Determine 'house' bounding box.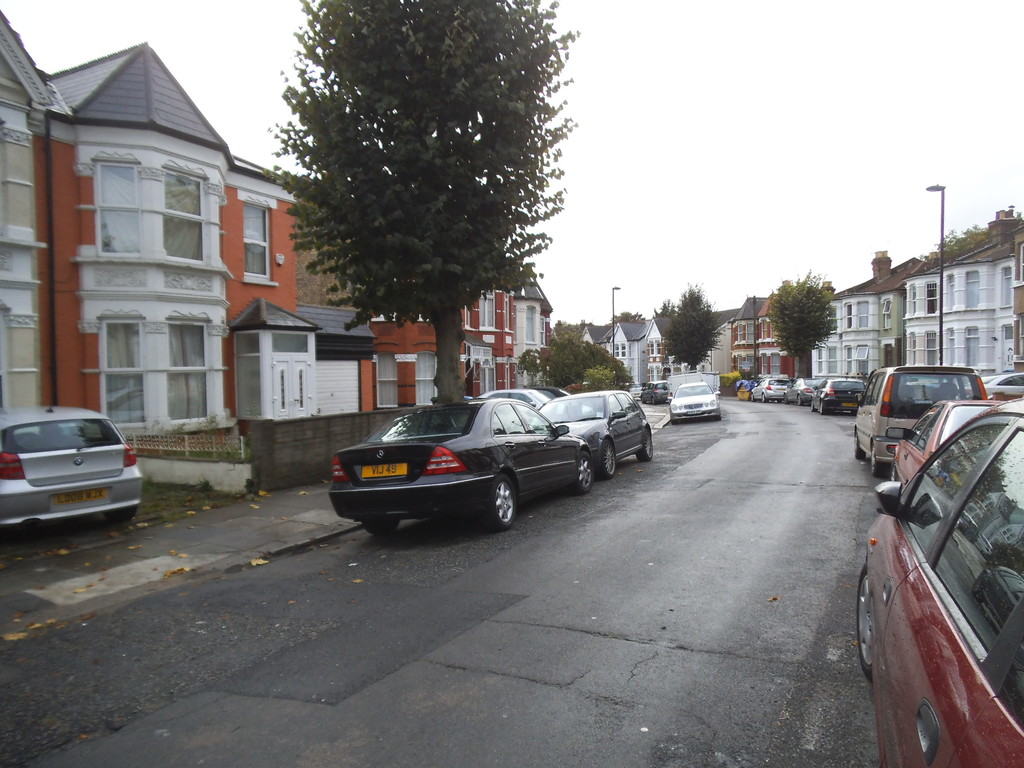
Determined: 720/299/765/390.
